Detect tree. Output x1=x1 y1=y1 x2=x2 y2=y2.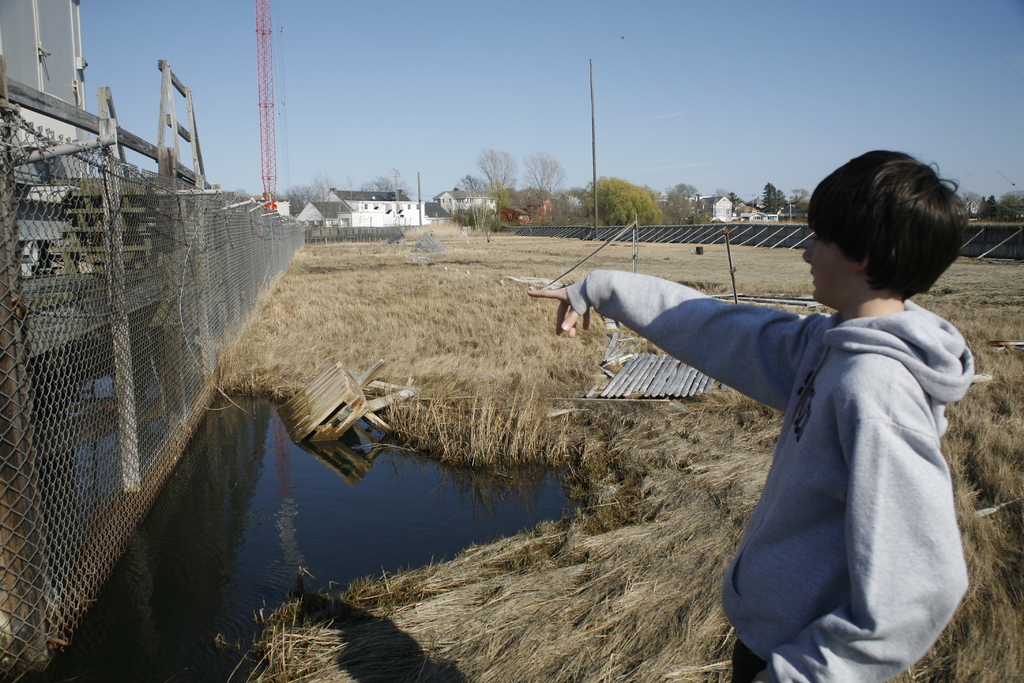
x1=446 y1=168 x2=492 y2=238.
